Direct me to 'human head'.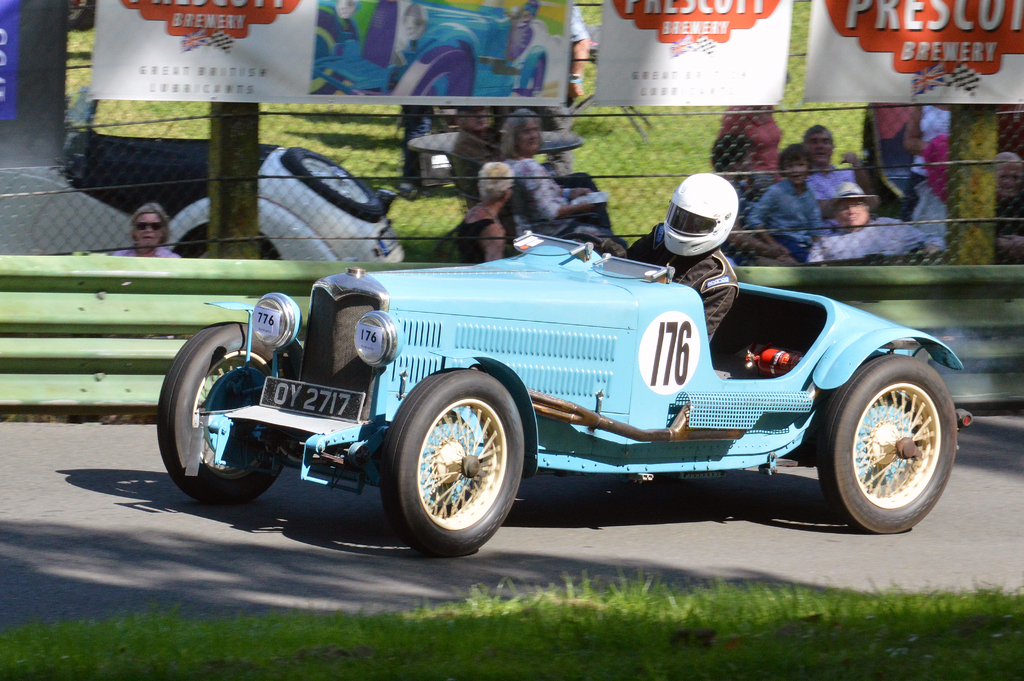
Direction: x1=800 y1=124 x2=834 y2=161.
